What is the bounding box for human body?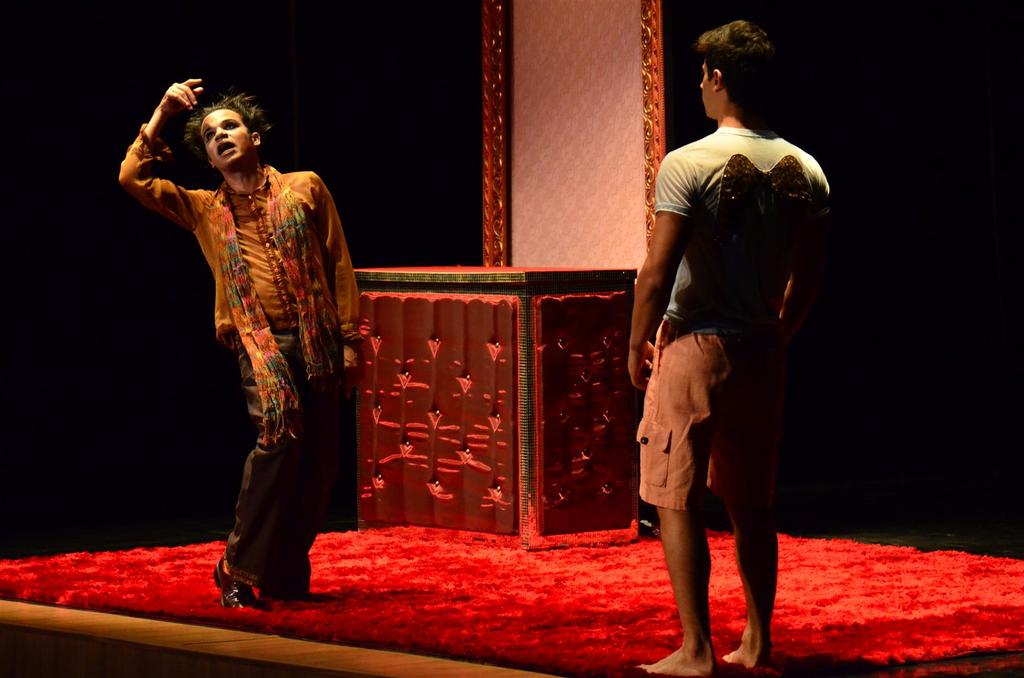
bbox=(114, 72, 351, 574).
